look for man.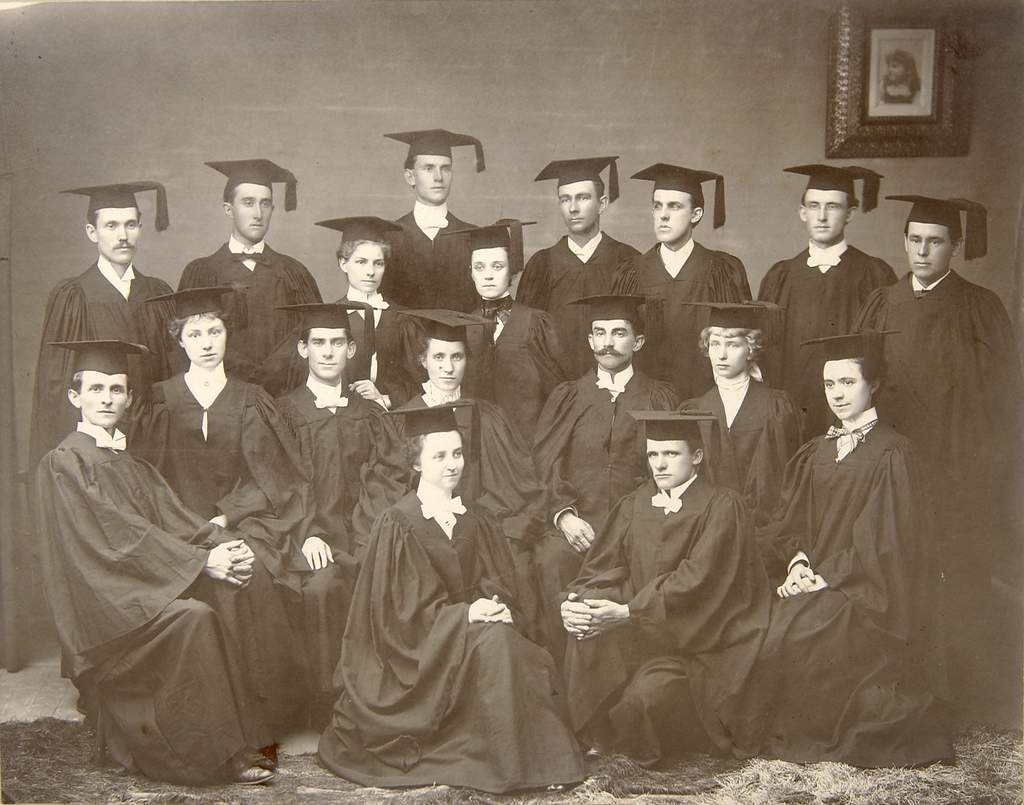
Found: [x1=120, y1=285, x2=308, y2=623].
